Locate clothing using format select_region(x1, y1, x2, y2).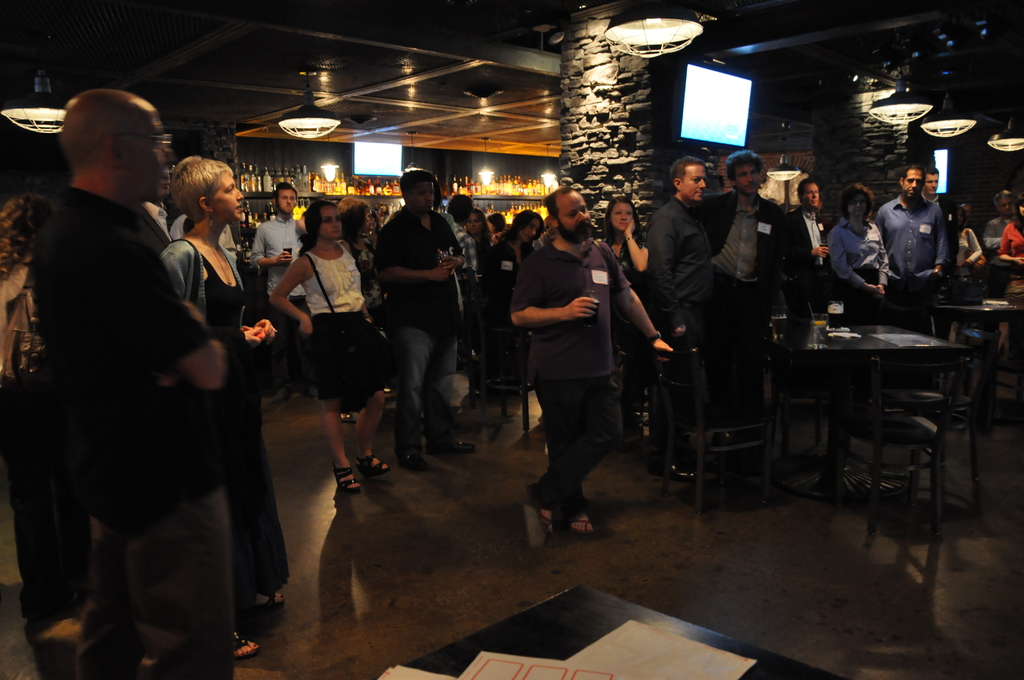
select_region(375, 206, 462, 460).
